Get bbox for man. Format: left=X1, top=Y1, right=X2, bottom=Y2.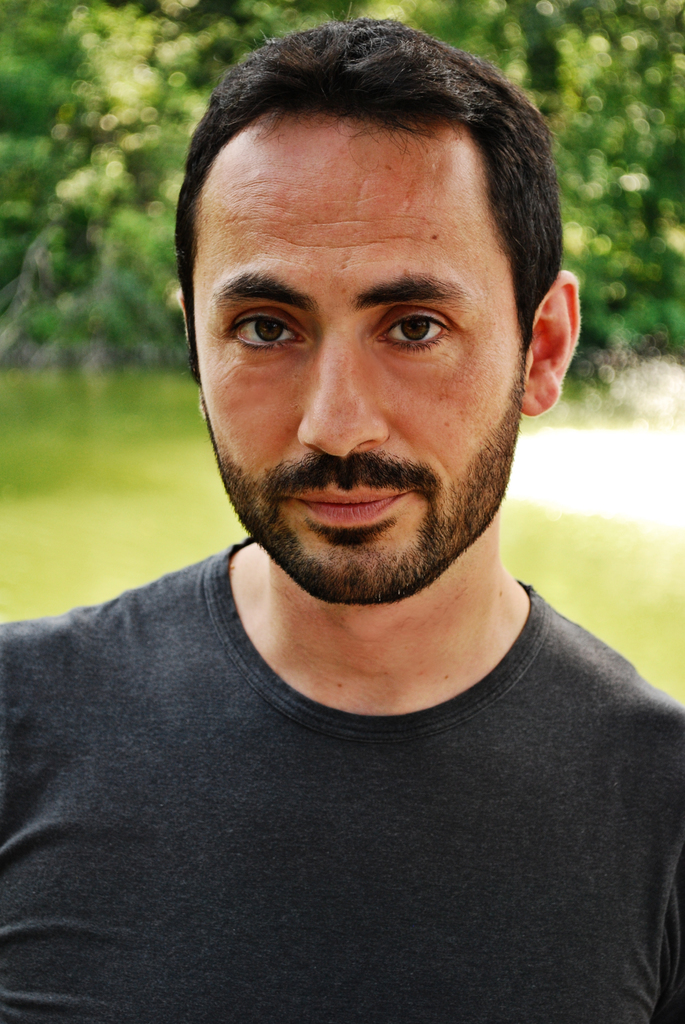
left=7, top=0, right=684, bottom=975.
